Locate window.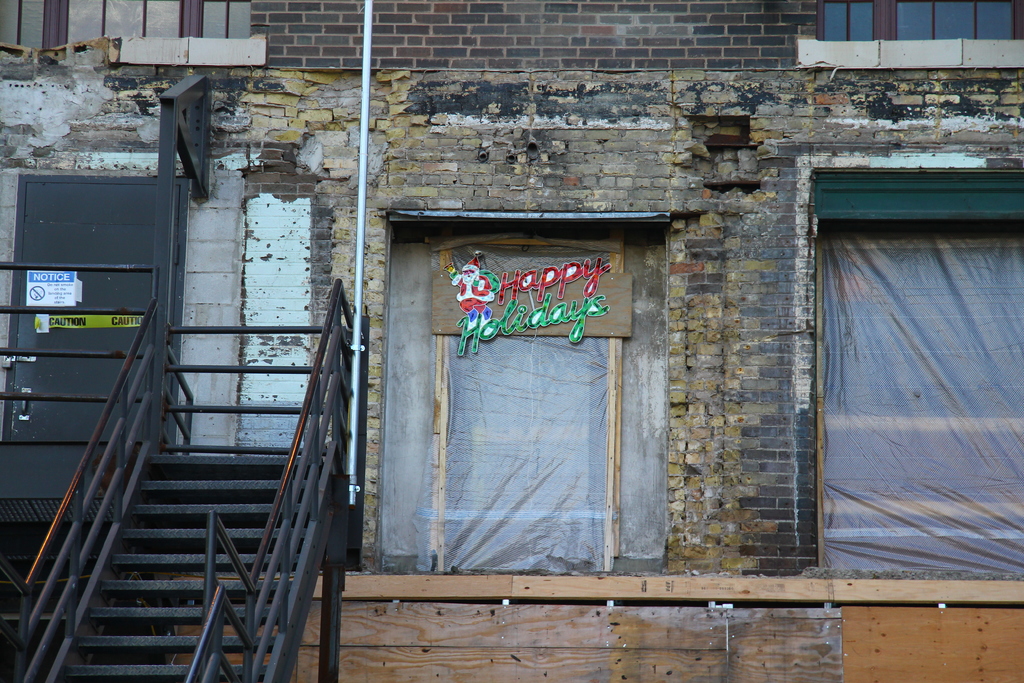
Bounding box: rect(371, 202, 694, 586).
